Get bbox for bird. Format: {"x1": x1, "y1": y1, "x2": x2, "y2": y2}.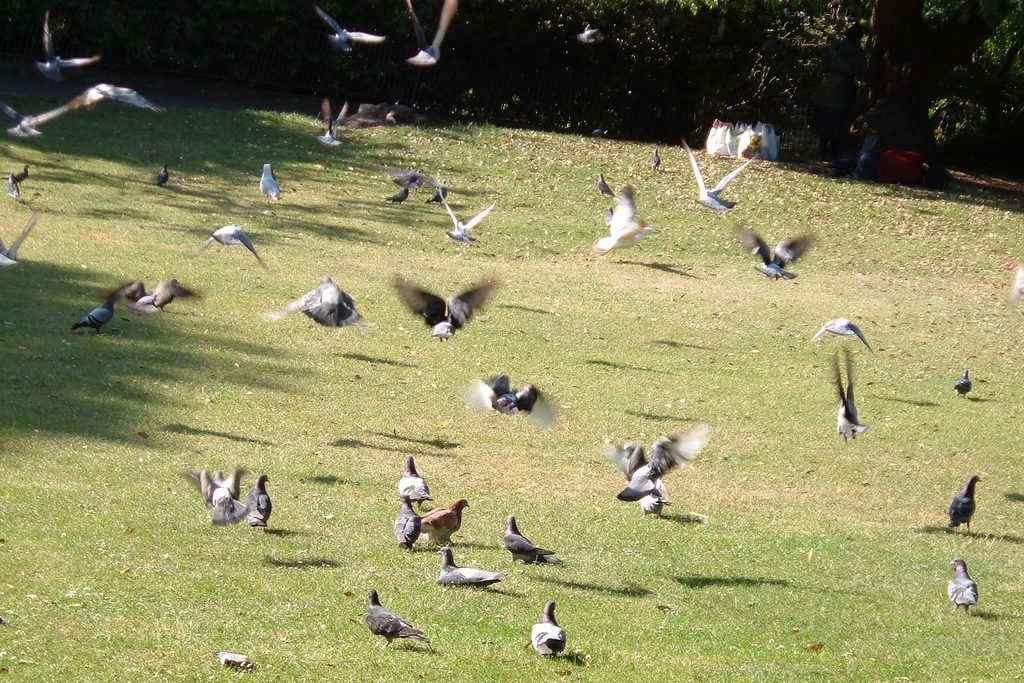
{"x1": 28, "y1": 8, "x2": 101, "y2": 87}.
